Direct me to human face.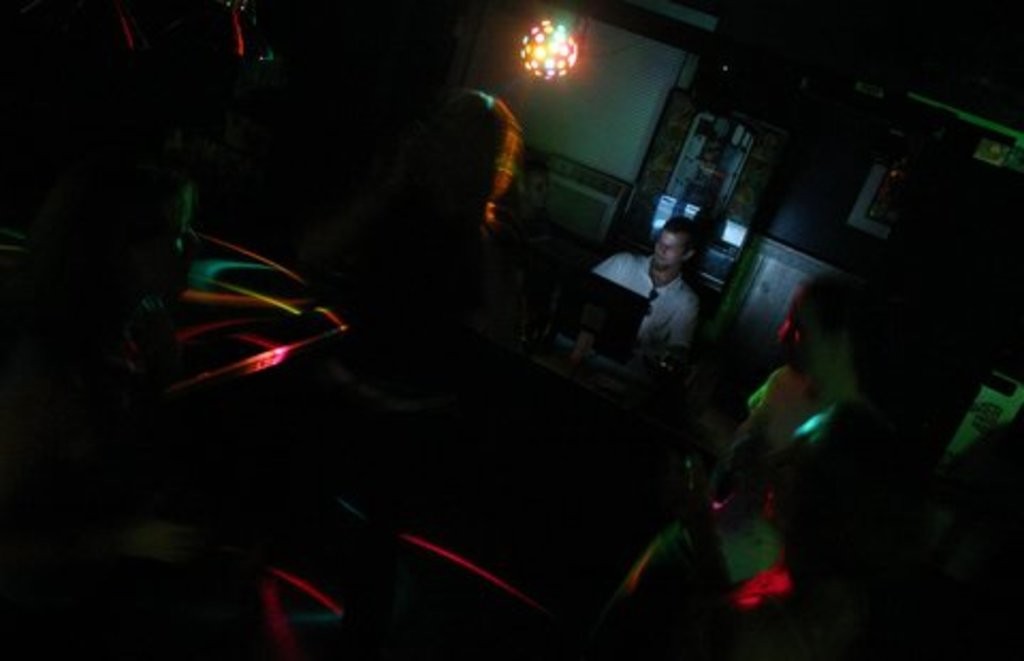
Direction: {"left": 657, "top": 235, "right": 687, "bottom": 269}.
